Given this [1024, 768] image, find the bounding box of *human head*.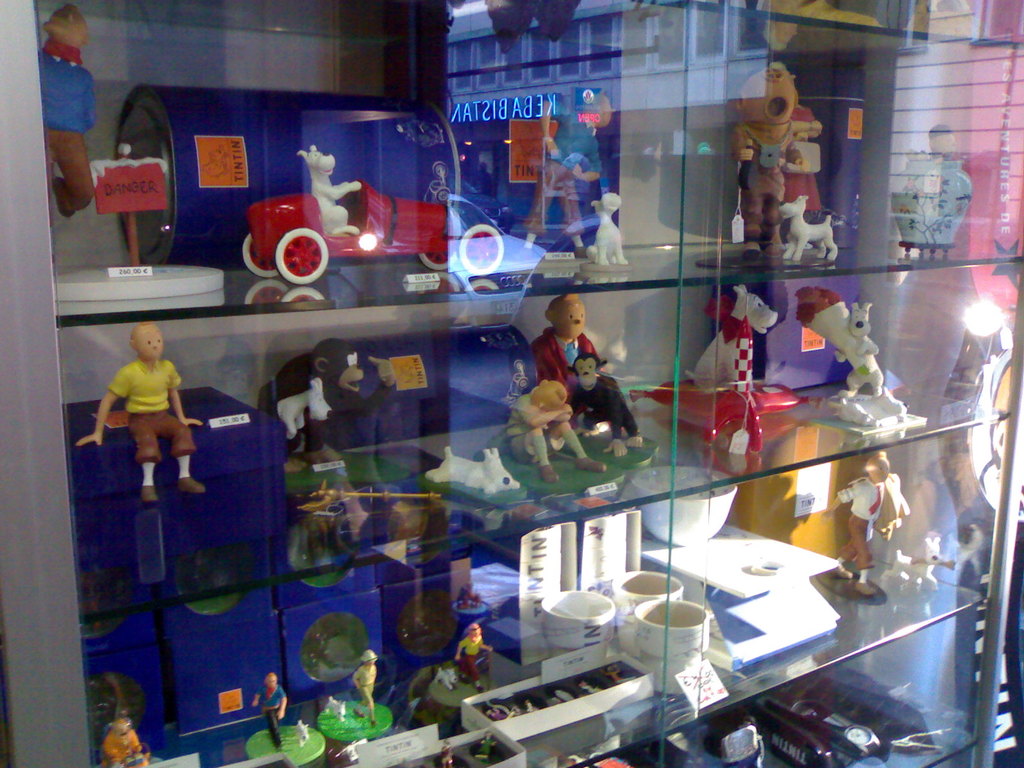
127:326:161:358.
